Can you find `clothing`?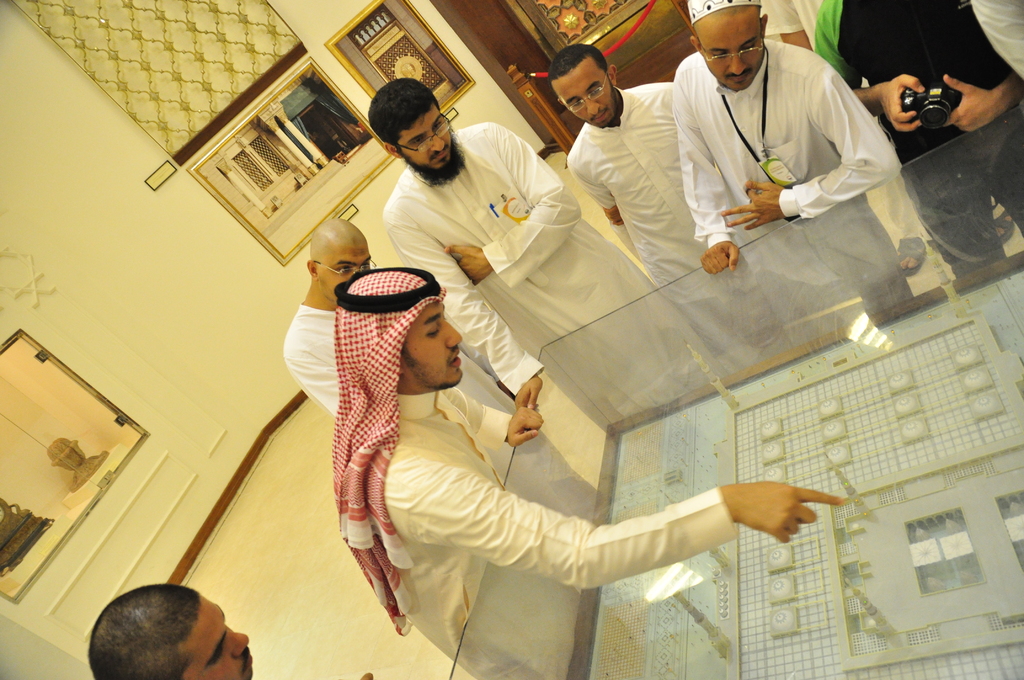
Yes, bounding box: bbox=(671, 39, 913, 346).
